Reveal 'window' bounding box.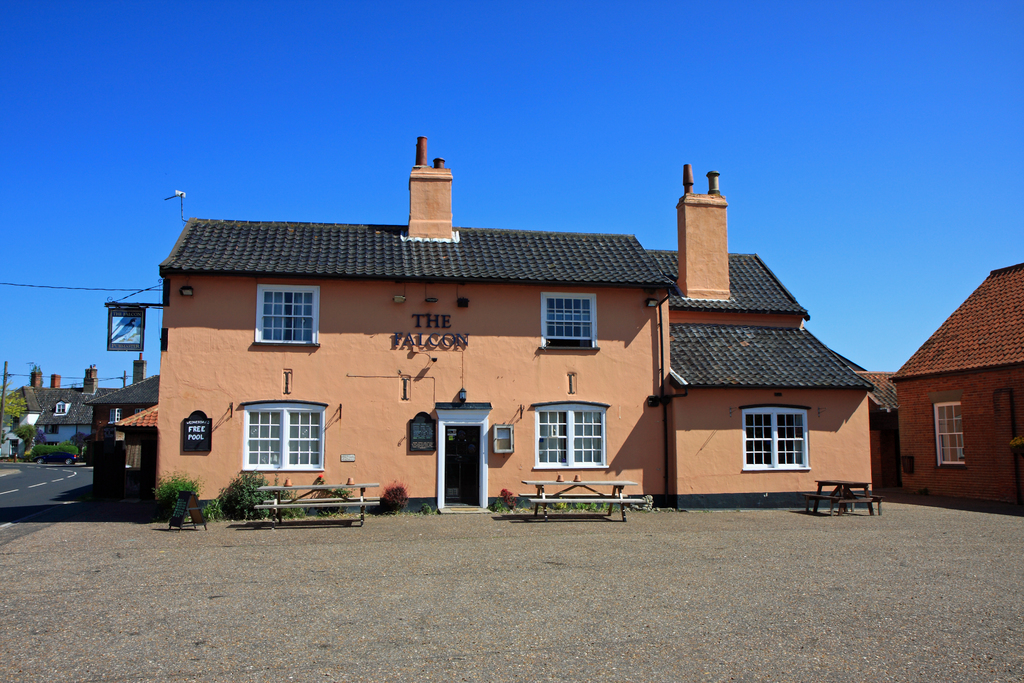
Revealed: locate(540, 288, 598, 352).
